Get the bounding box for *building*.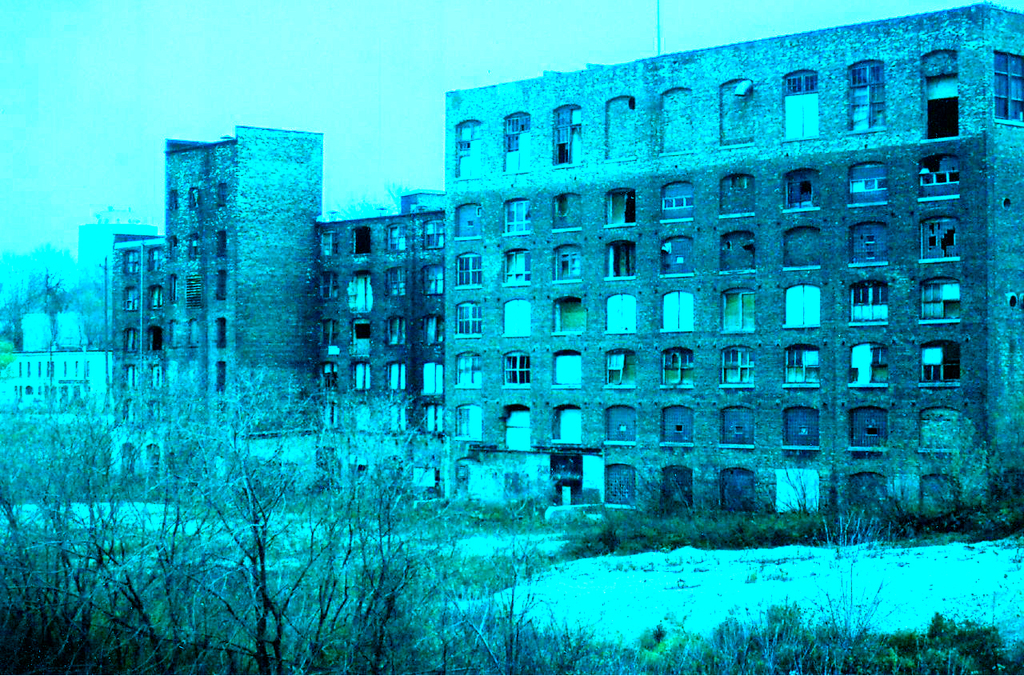
312, 207, 448, 501.
